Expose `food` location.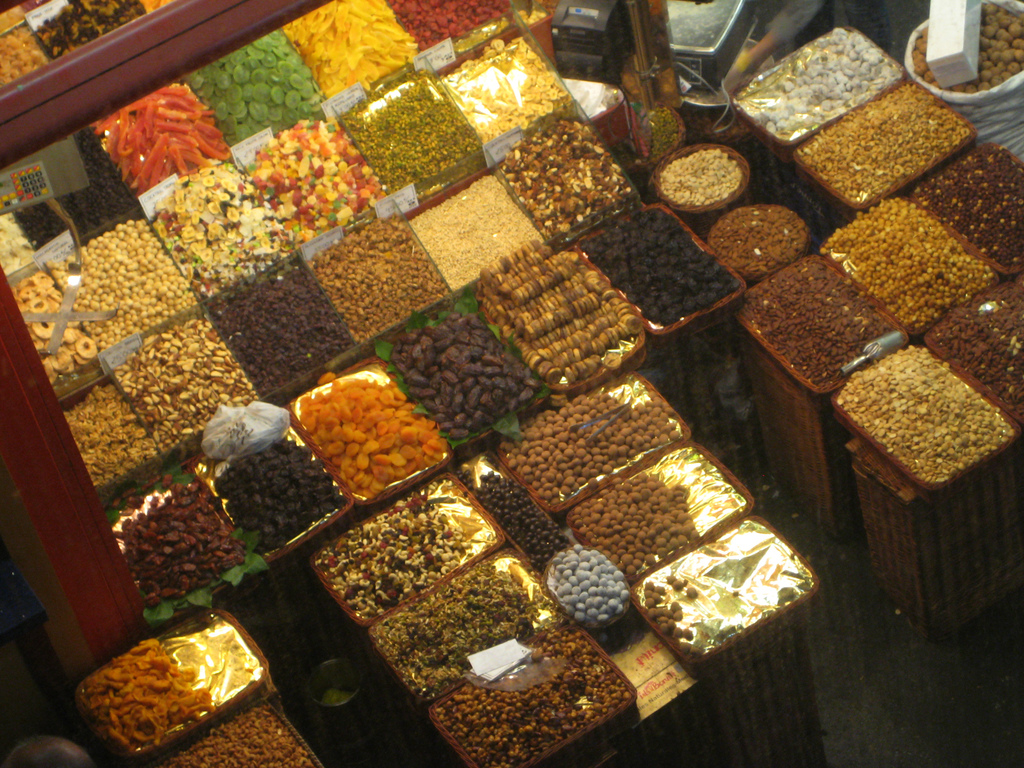
Exposed at 366/566/540/698.
